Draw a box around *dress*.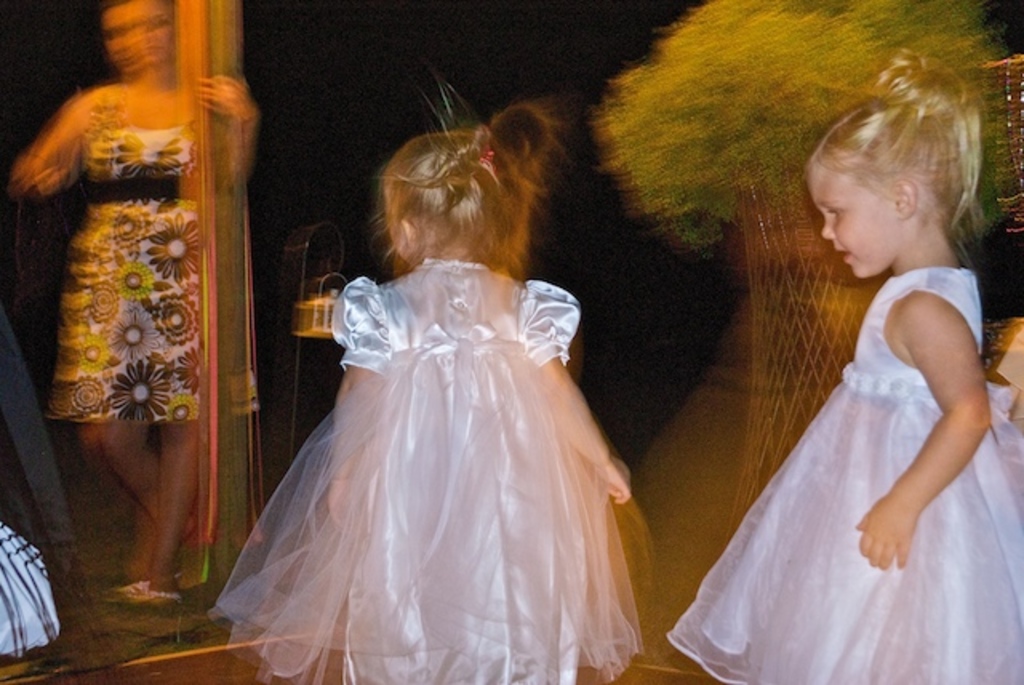
box(667, 264, 1022, 680).
